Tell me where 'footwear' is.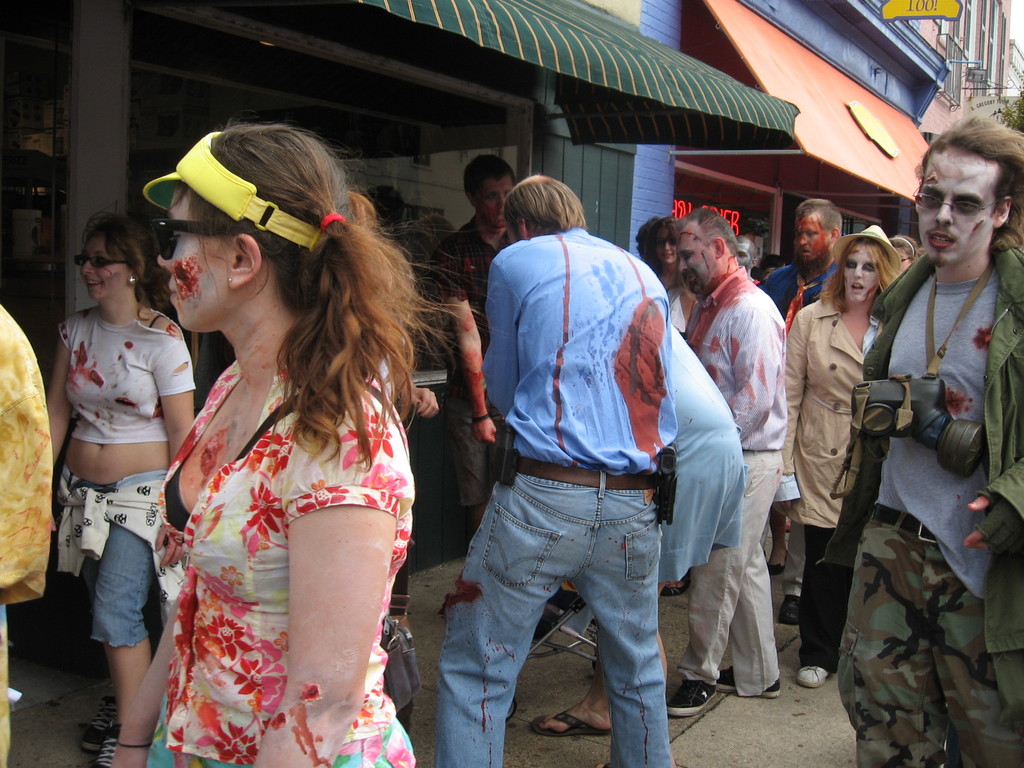
'footwear' is at <region>531, 715, 616, 735</region>.
